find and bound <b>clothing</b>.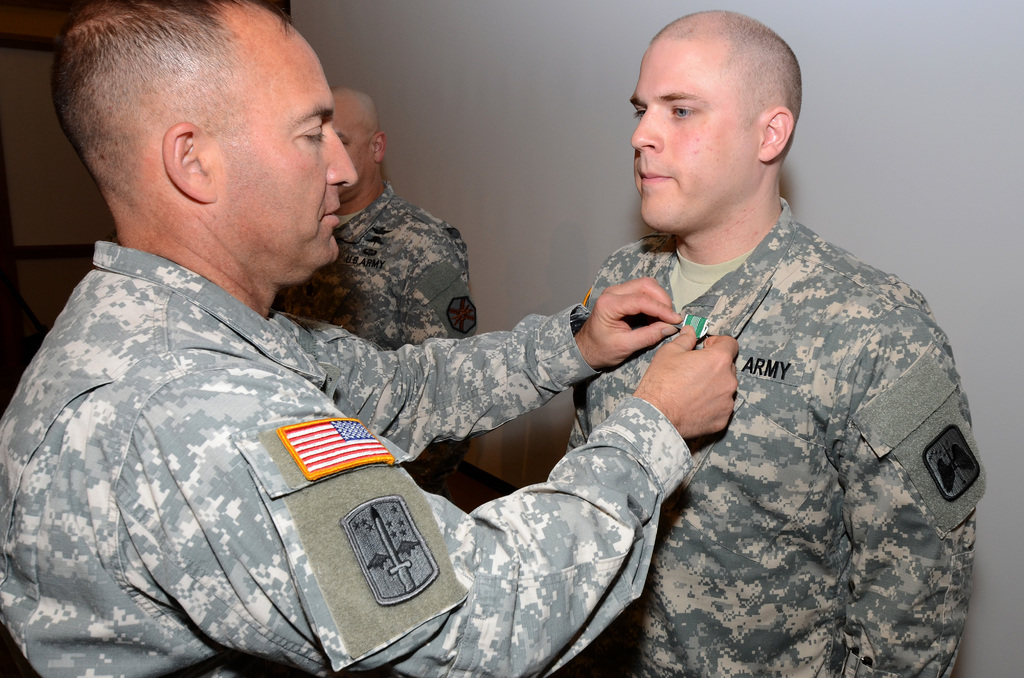
Bound: rect(559, 151, 990, 658).
